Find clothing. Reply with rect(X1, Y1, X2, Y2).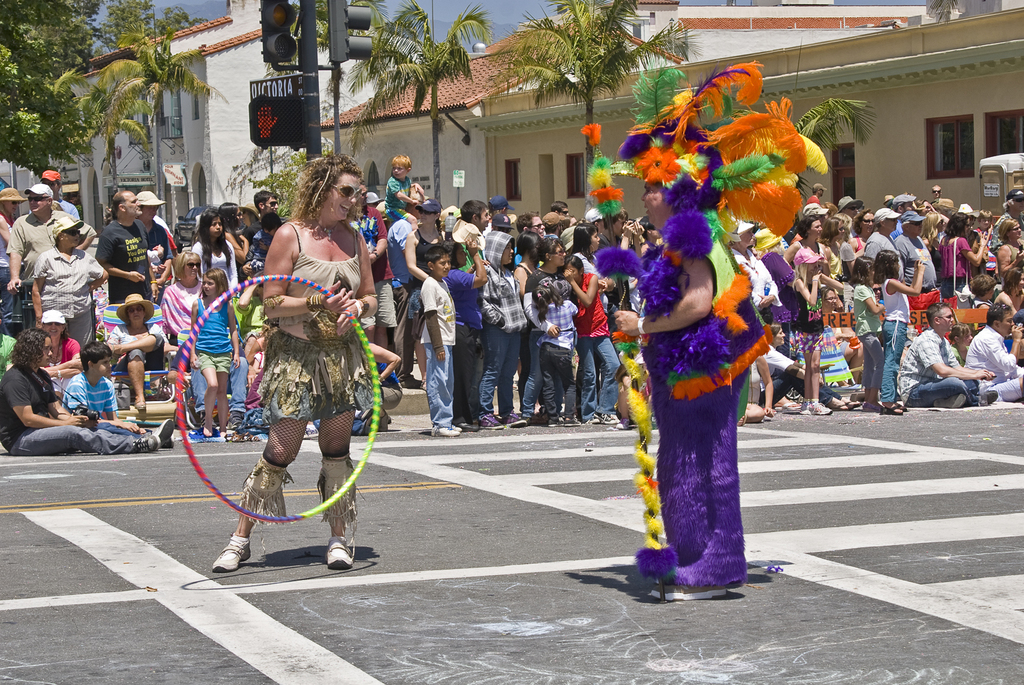
rect(259, 215, 384, 422).
